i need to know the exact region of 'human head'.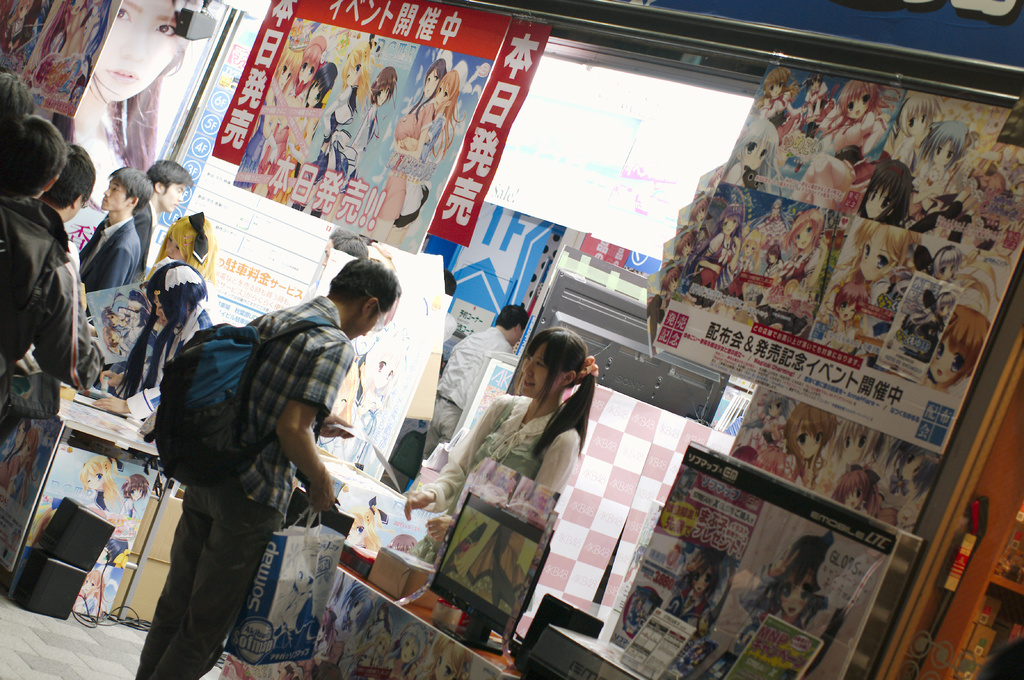
Region: (372, 627, 396, 657).
